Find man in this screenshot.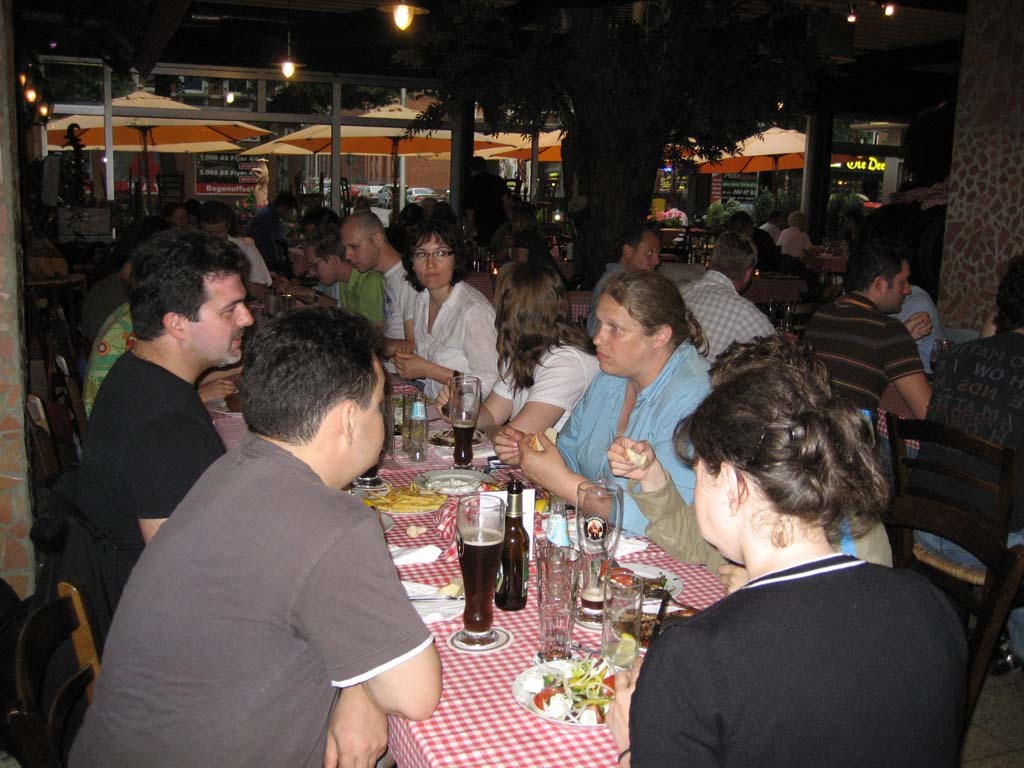
The bounding box for man is box(278, 237, 383, 319).
